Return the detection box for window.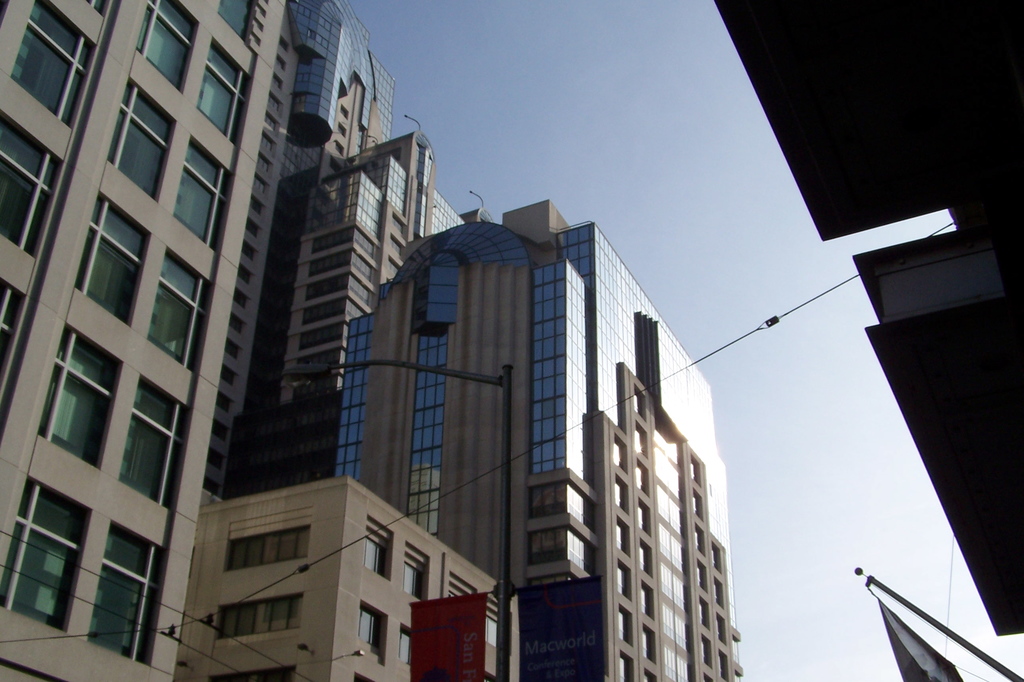
[0,111,65,256].
